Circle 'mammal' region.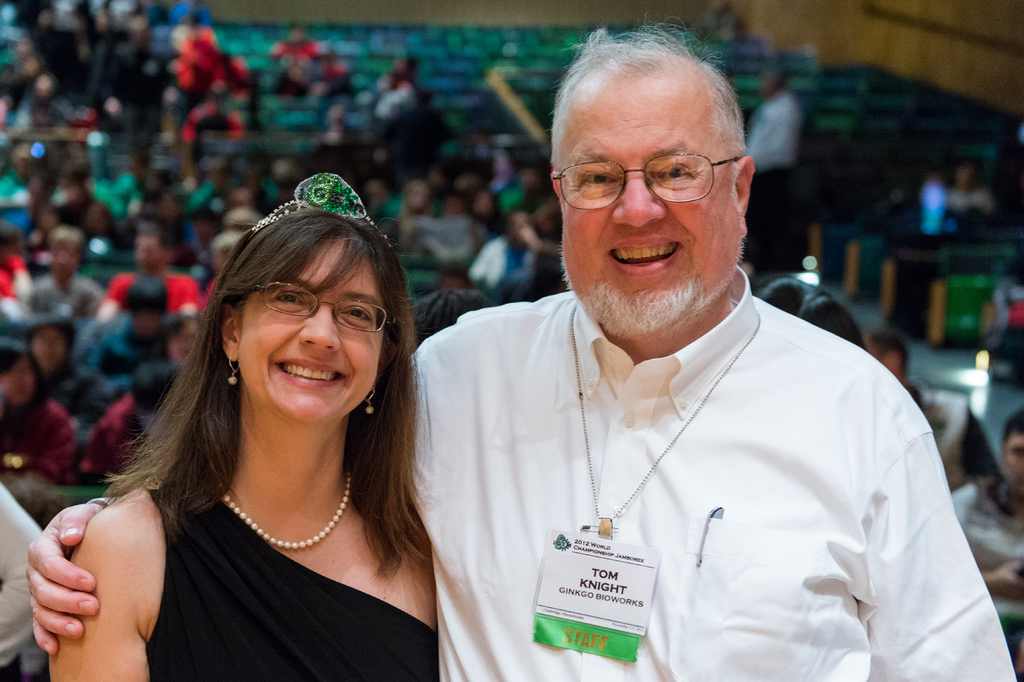
Region: detection(867, 333, 922, 401).
